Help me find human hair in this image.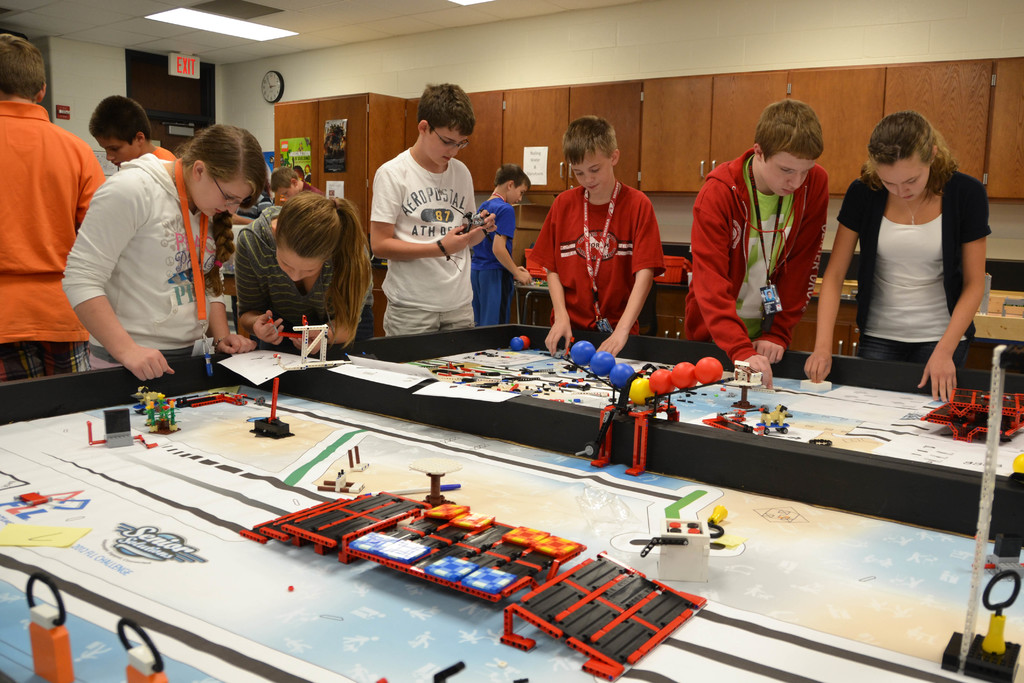
Found it: [left=877, top=108, right=963, bottom=204].
